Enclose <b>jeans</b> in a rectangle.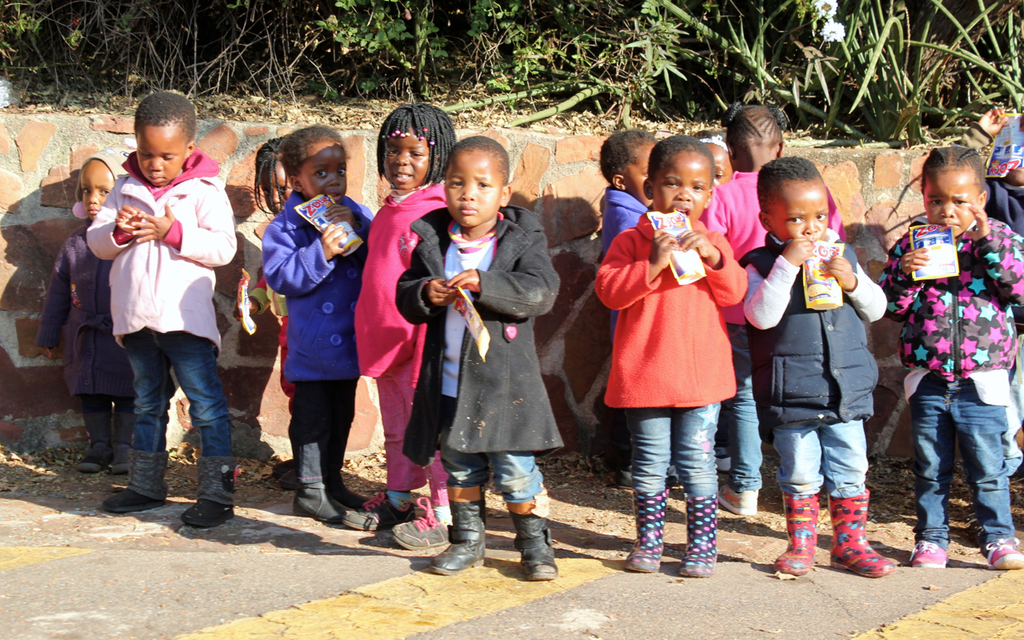
crop(629, 403, 720, 493).
